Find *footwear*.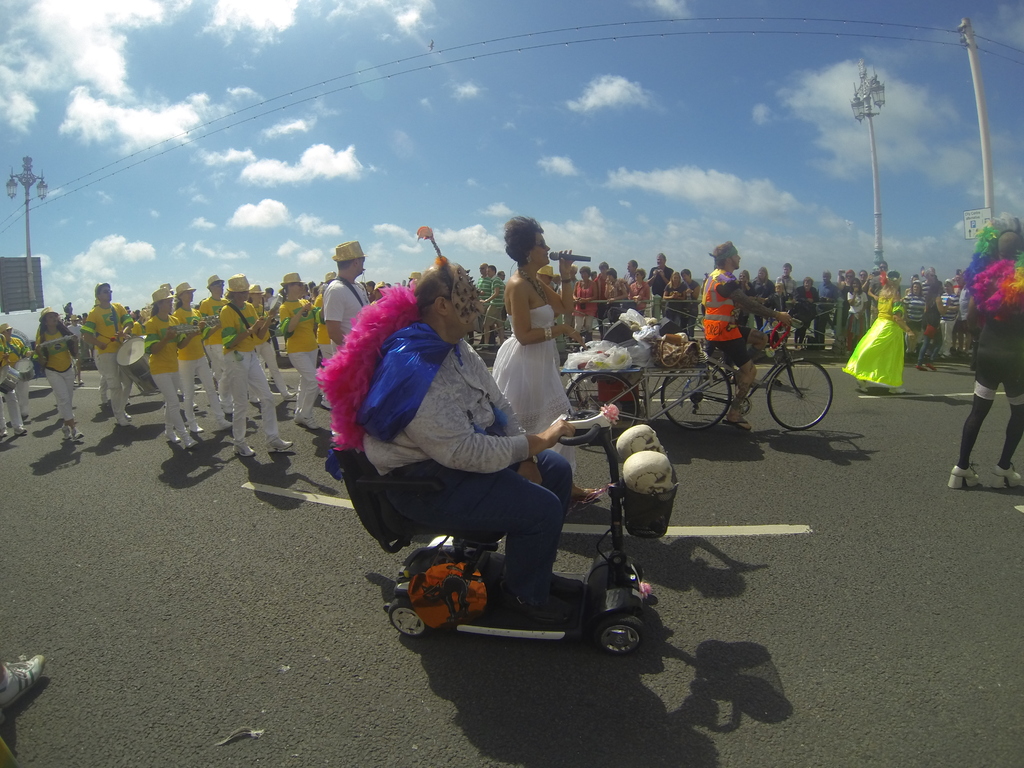
locate(78, 379, 83, 384).
